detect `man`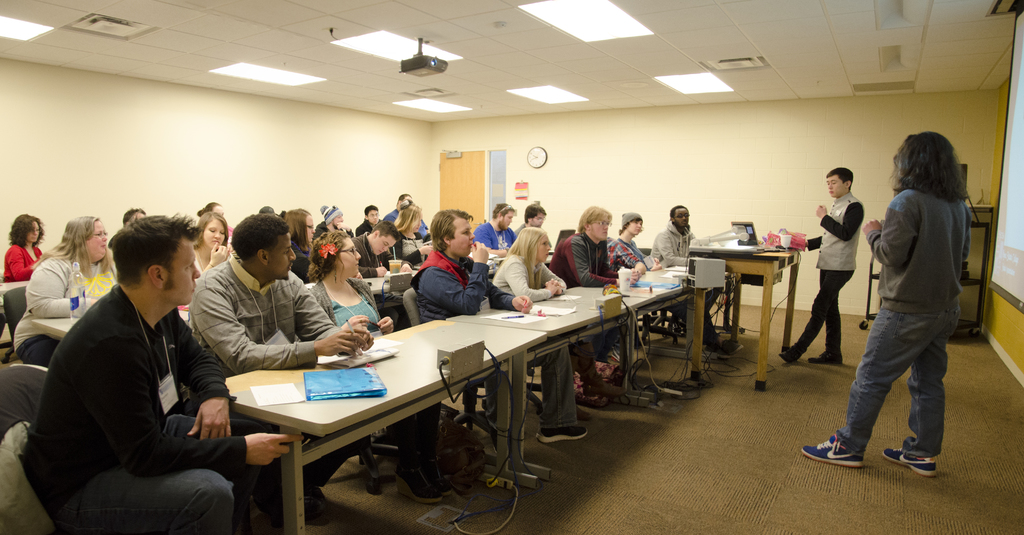
bbox=(509, 201, 550, 236)
